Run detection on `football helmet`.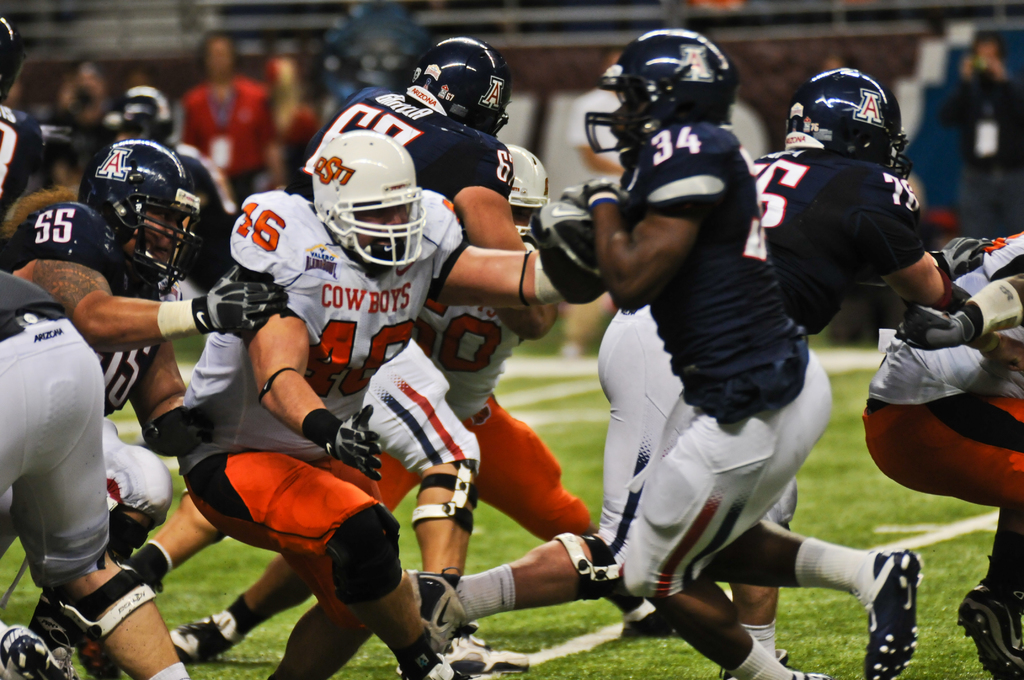
Result: pyautogui.locateOnScreen(403, 35, 513, 133).
